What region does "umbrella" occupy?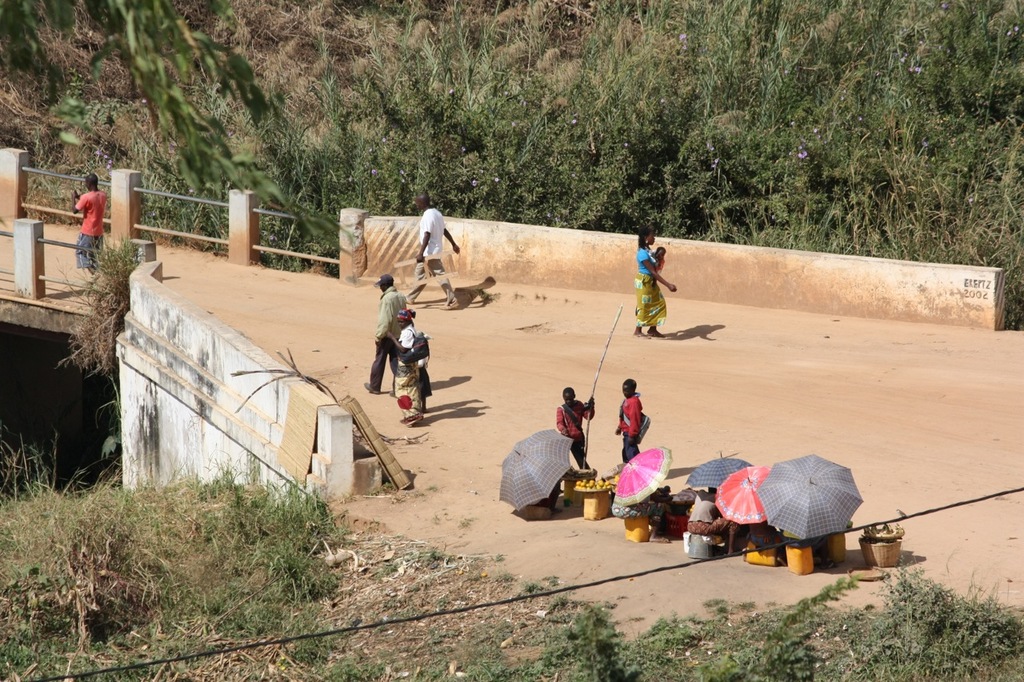
l=685, t=450, r=755, b=493.
